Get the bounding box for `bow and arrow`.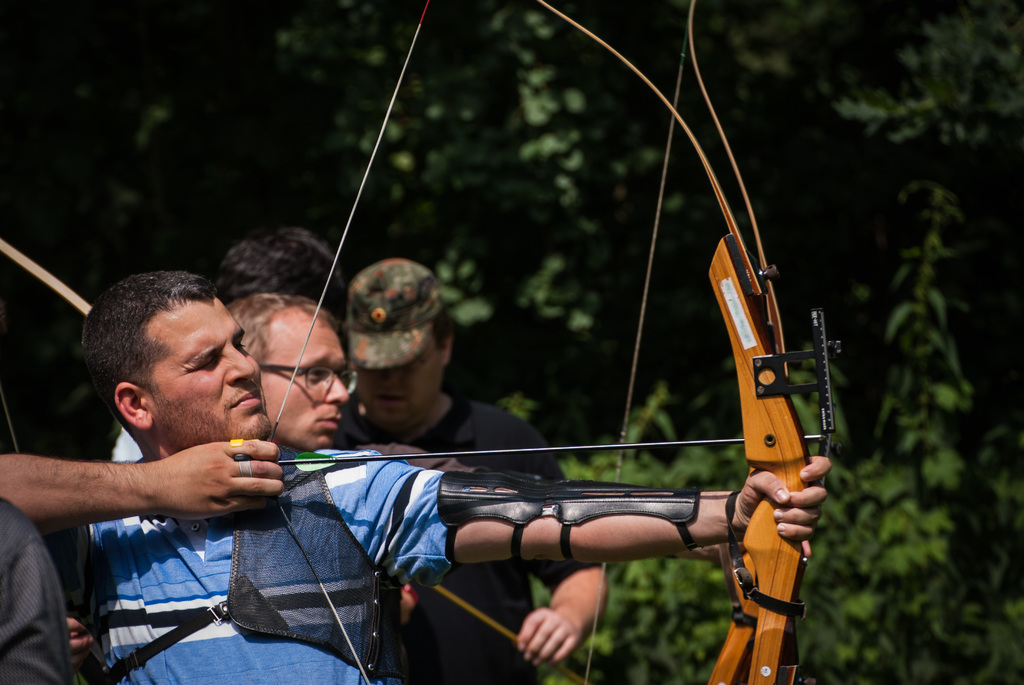
BBox(263, 0, 813, 684).
